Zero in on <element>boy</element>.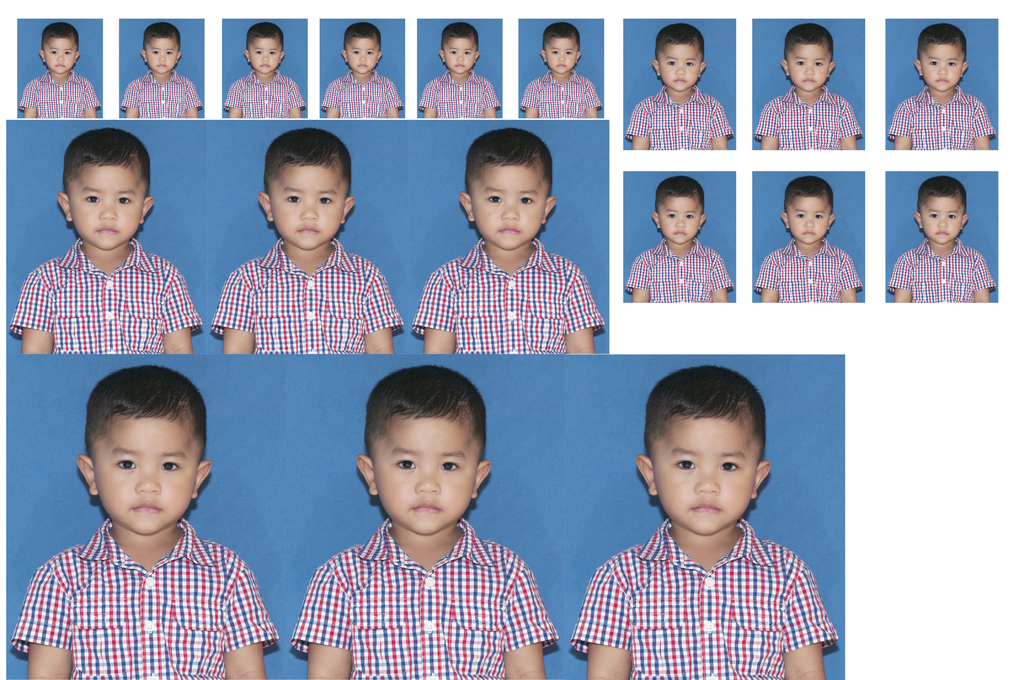
Zeroed in: box=[8, 124, 202, 354].
